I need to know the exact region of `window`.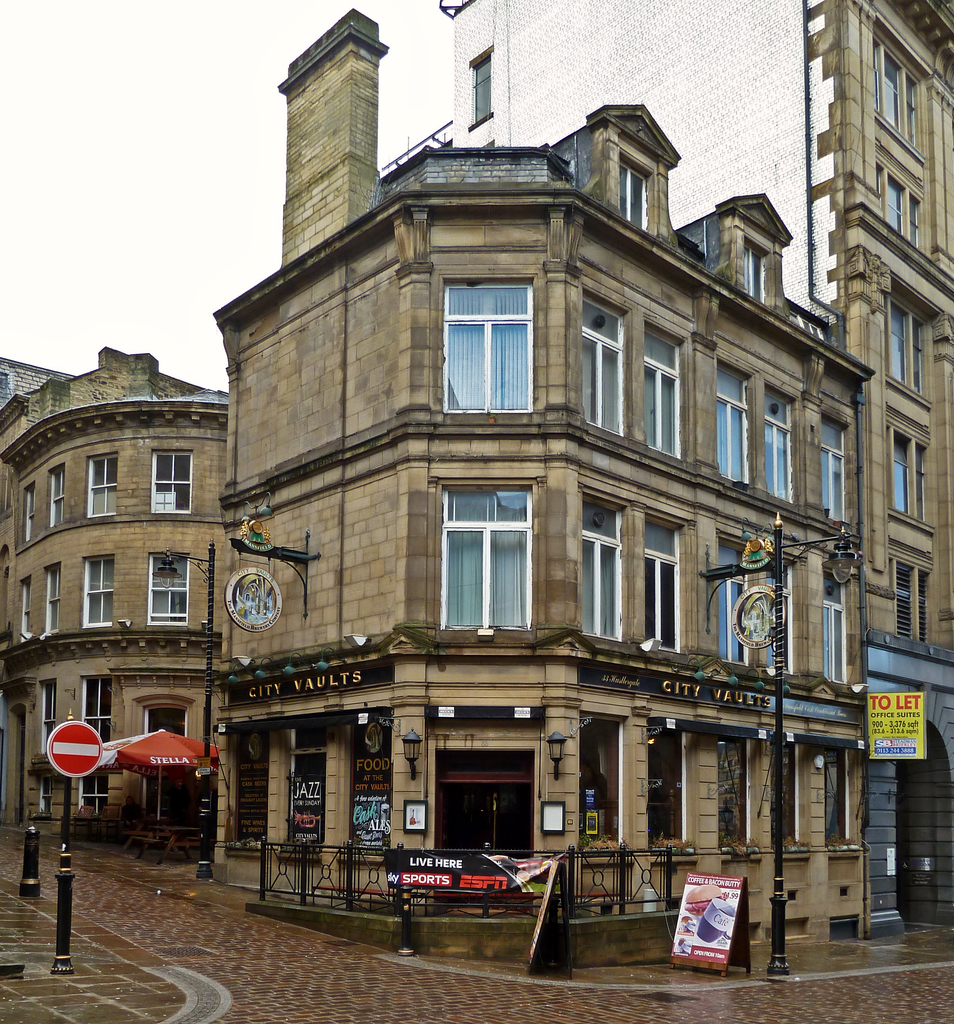
Region: l=620, t=142, r=662, b=235.
